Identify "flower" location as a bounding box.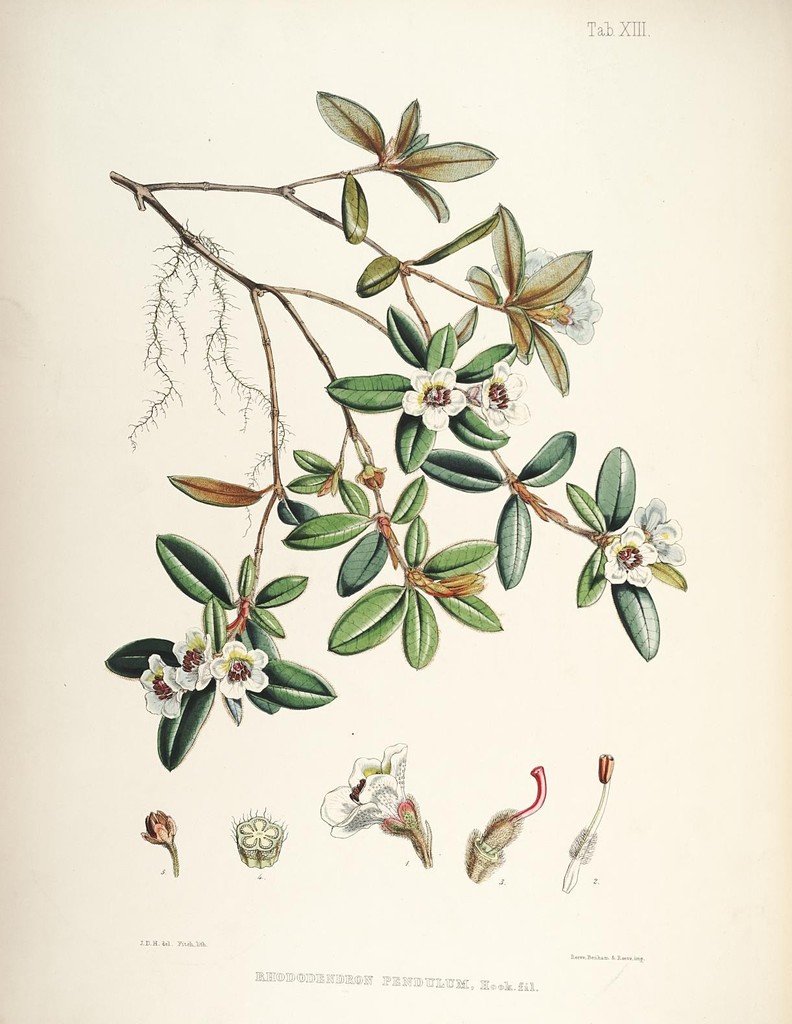
(475,364,527,422).
